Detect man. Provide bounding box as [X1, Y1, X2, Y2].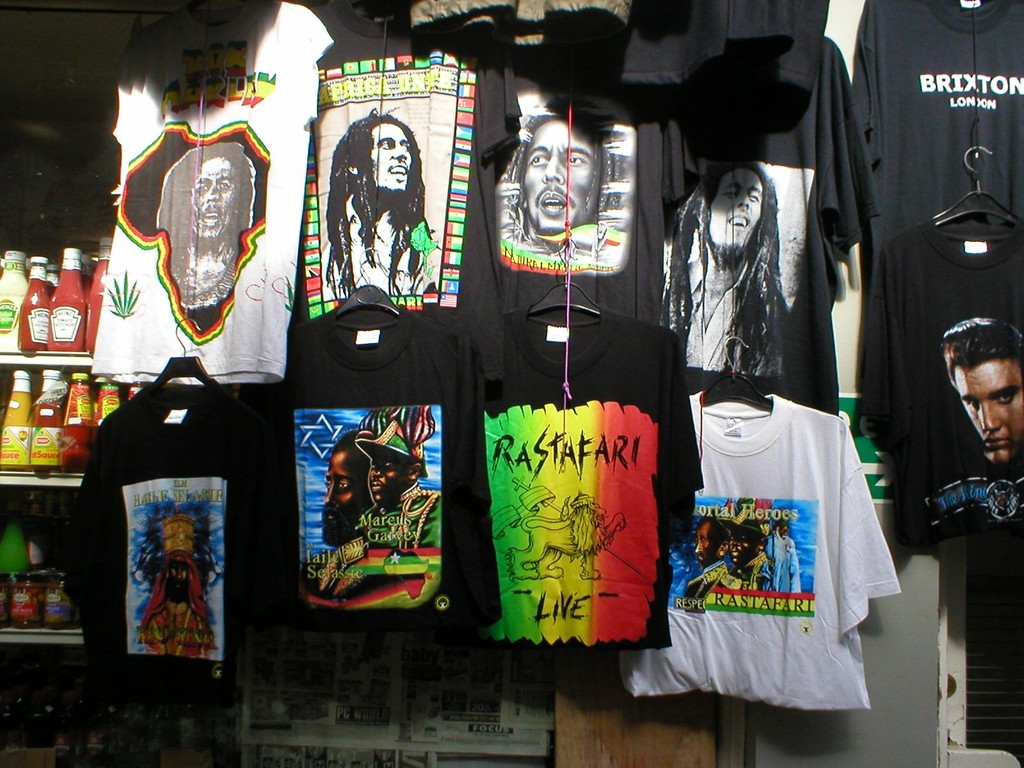
[691, 516, 741, 601].
